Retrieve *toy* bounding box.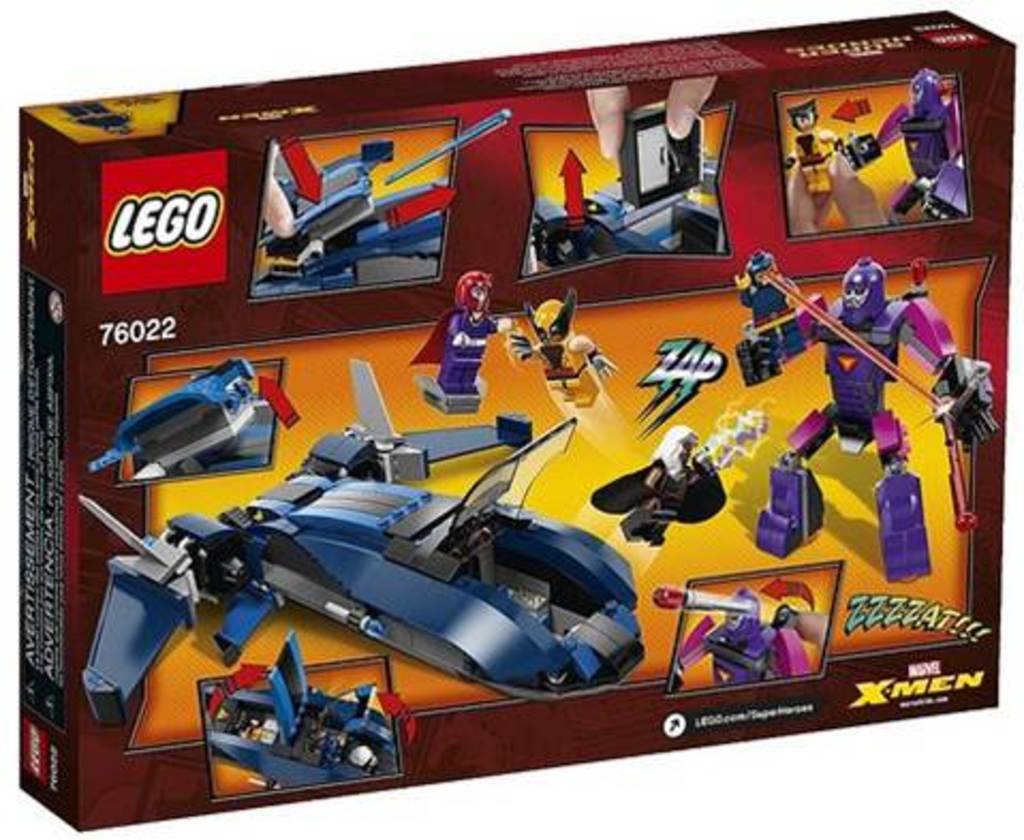
Bounding box: [left=834, top=77, right=971, bottom=220].
